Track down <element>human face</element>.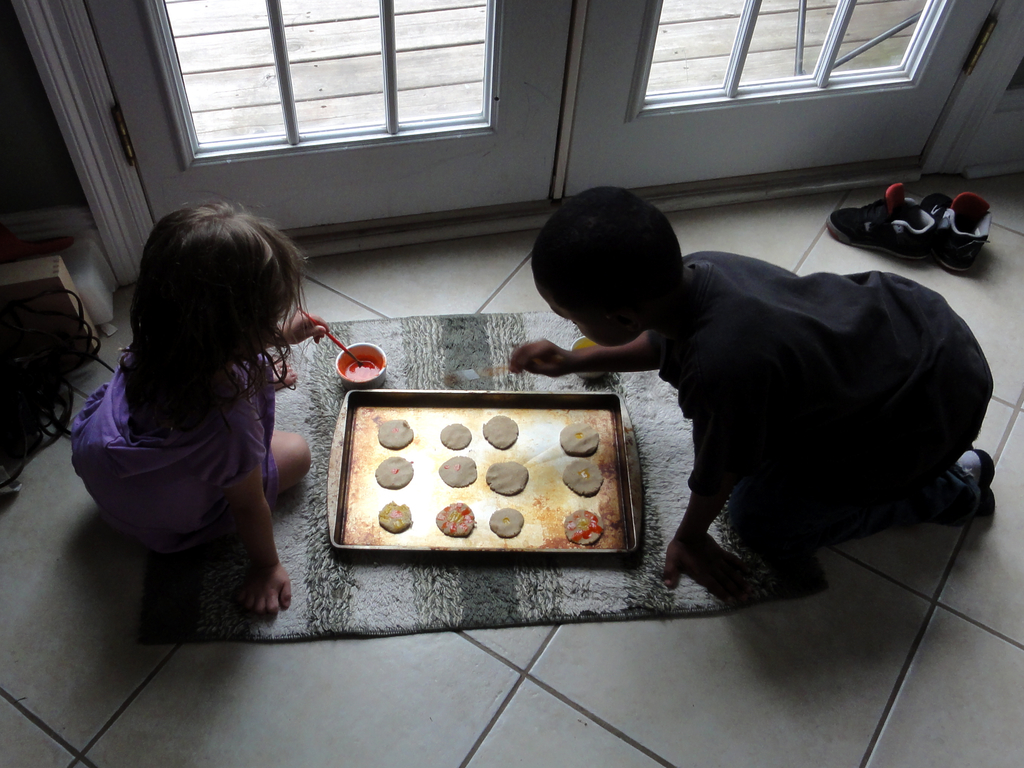
Tracked to bbox=[241, 317, 269, 358].
